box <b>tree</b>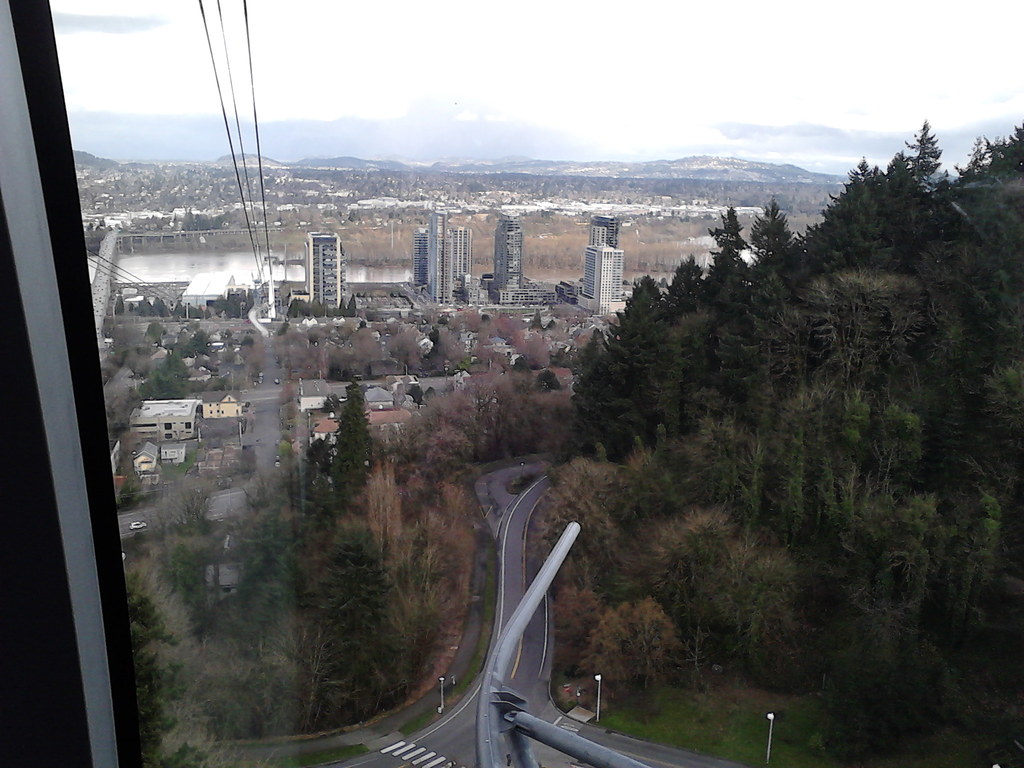
{"left": 578, "top": 585, "right": 682, "bottom": 716}
